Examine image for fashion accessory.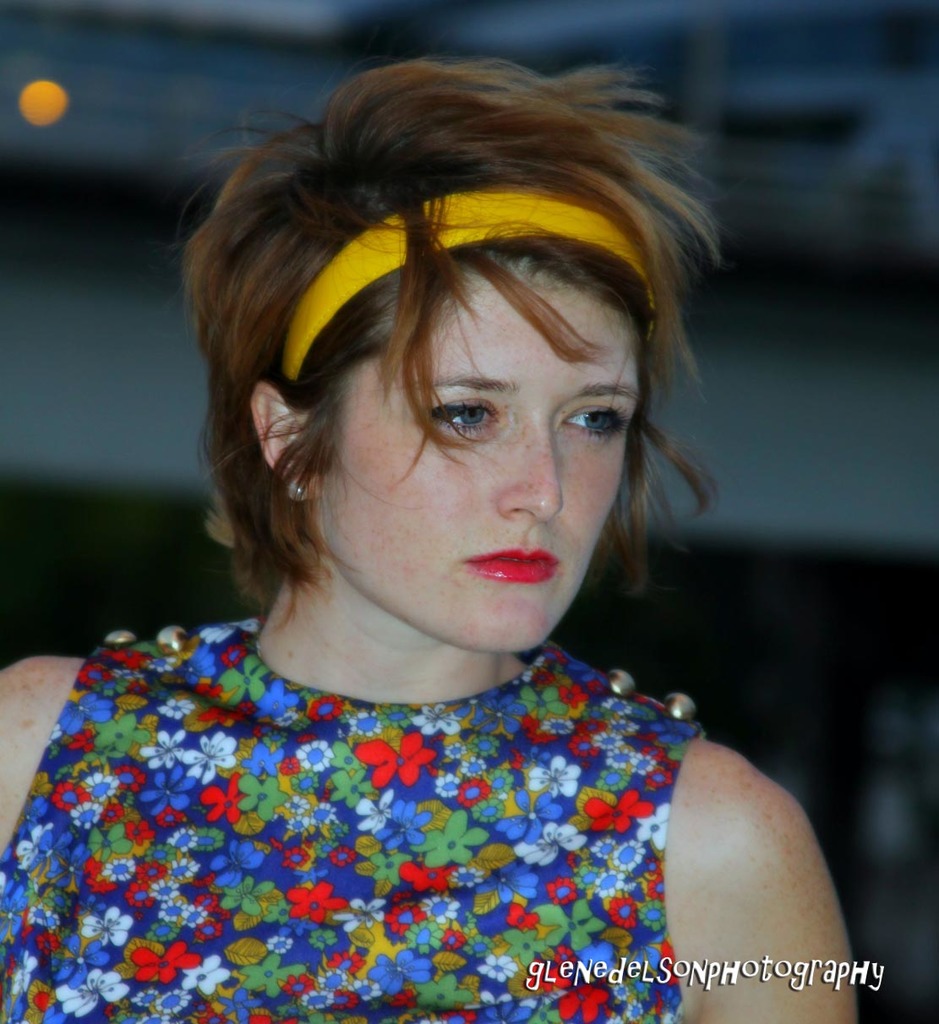
Examination result: locate(297, 480, 308, 499).
